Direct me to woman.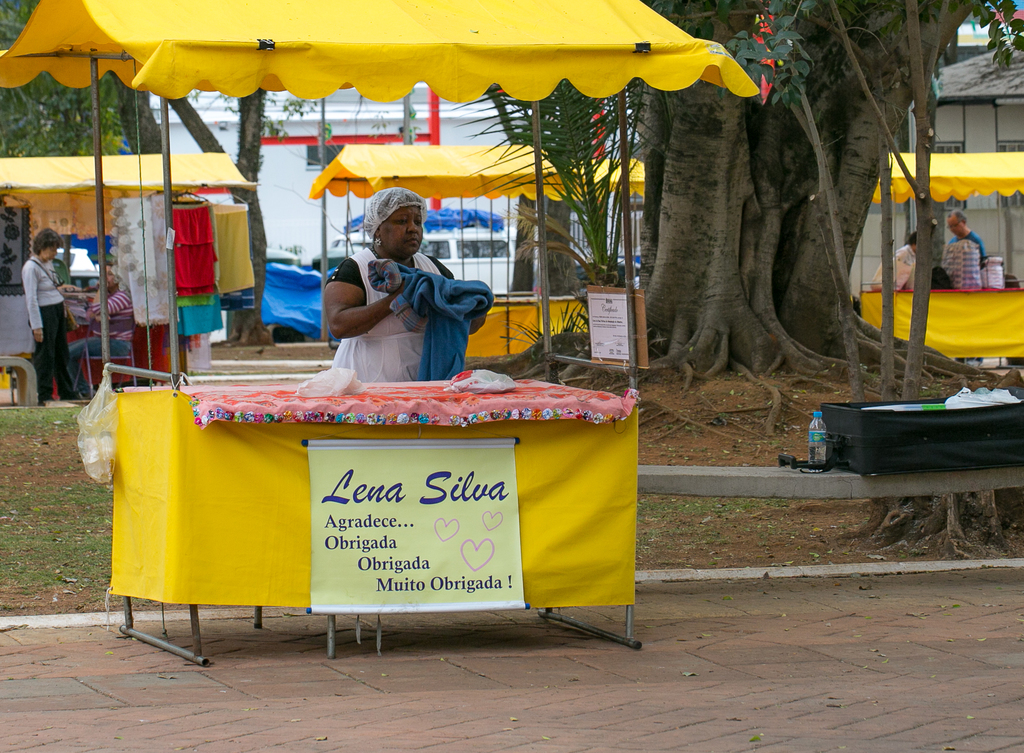
Direction: Rect(13, 226, 68, 406).
